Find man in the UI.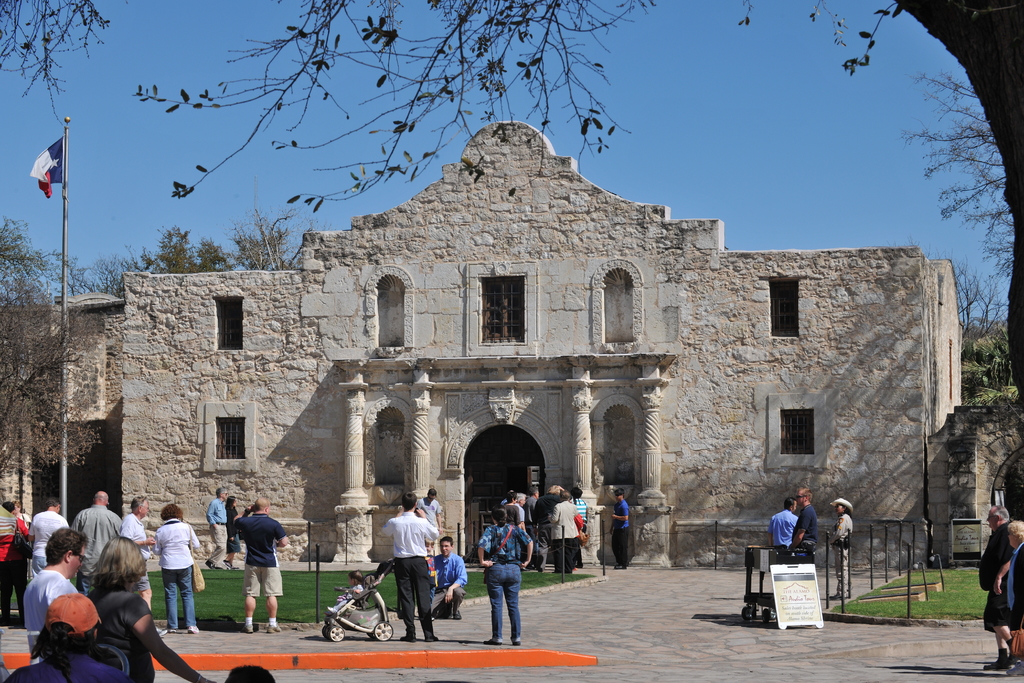
UI element at x1=26 y1=530 x2=88 y2=655.
